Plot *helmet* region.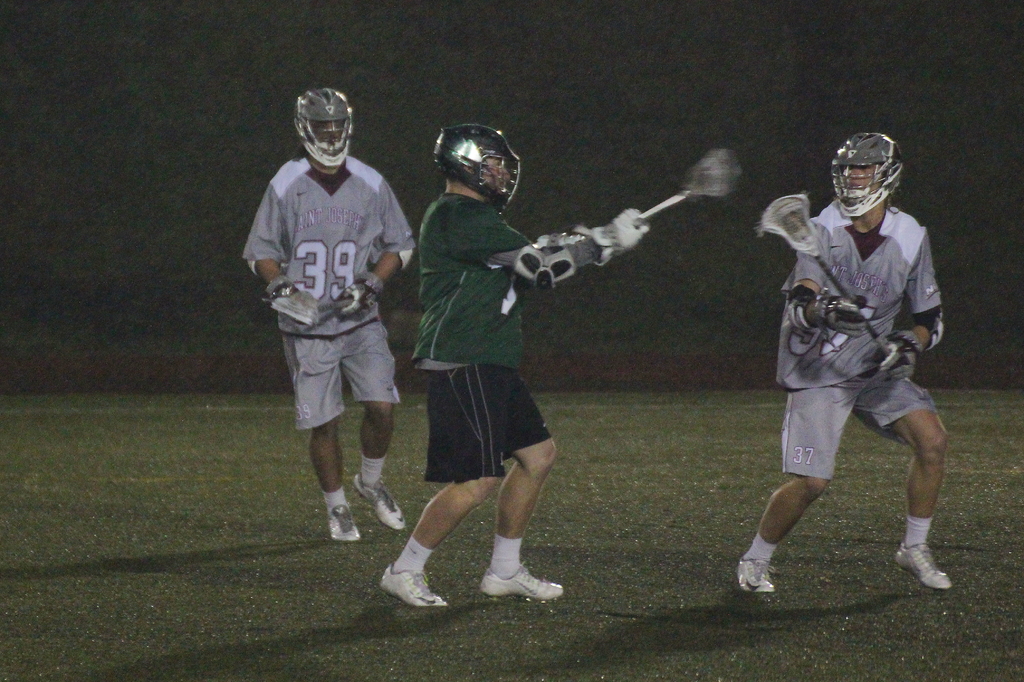
Plotted at [828, 129, 900, 219].
